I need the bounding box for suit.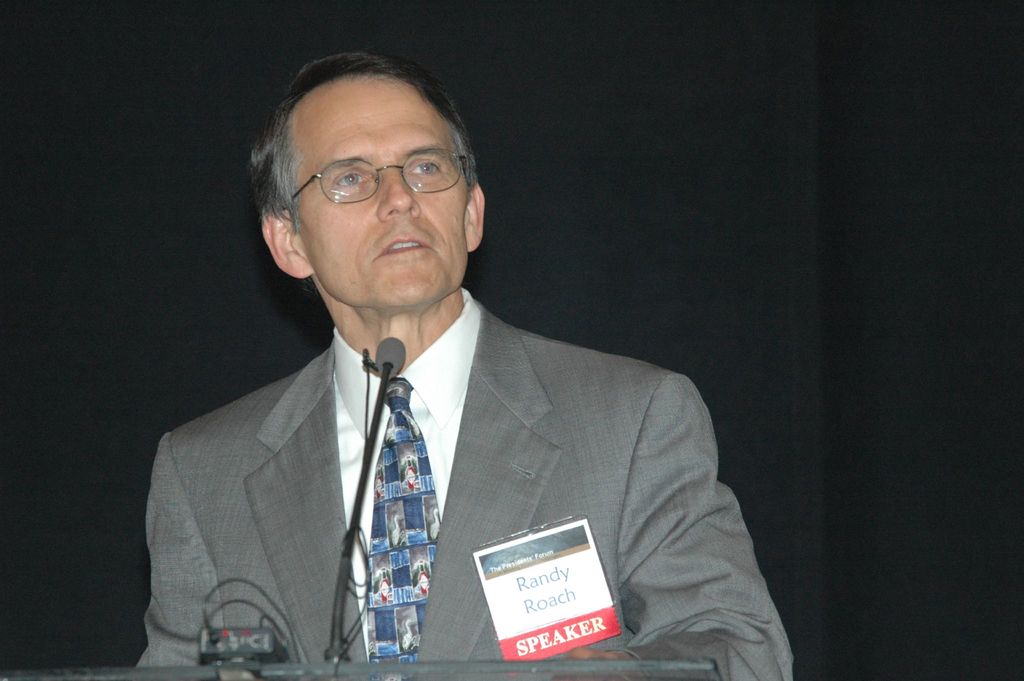
Here it is: 140/138/768/677.
